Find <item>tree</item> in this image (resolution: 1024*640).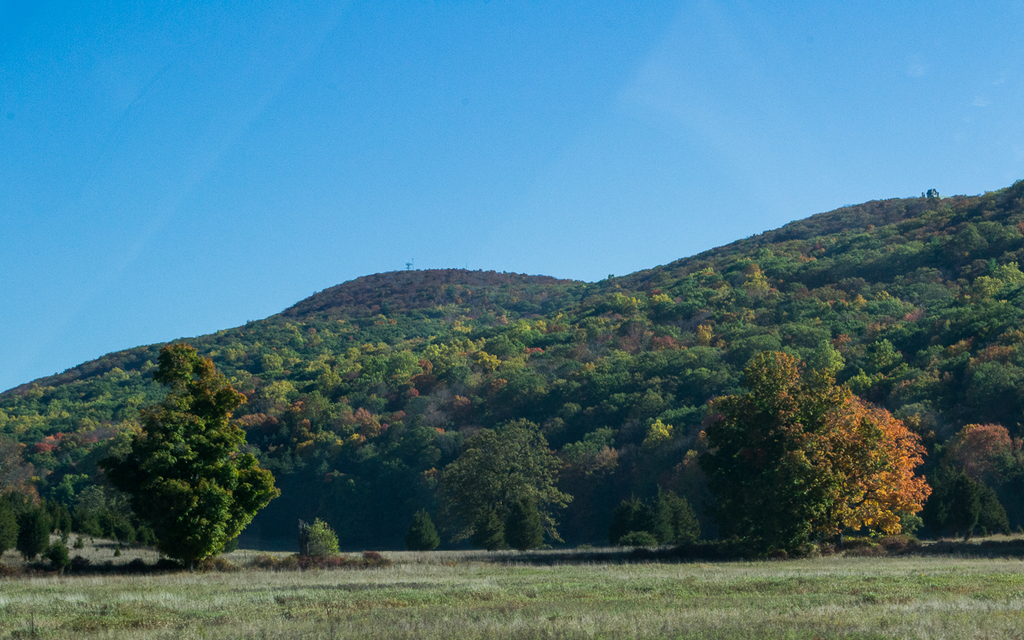
box(301, 515, 335, 567).
